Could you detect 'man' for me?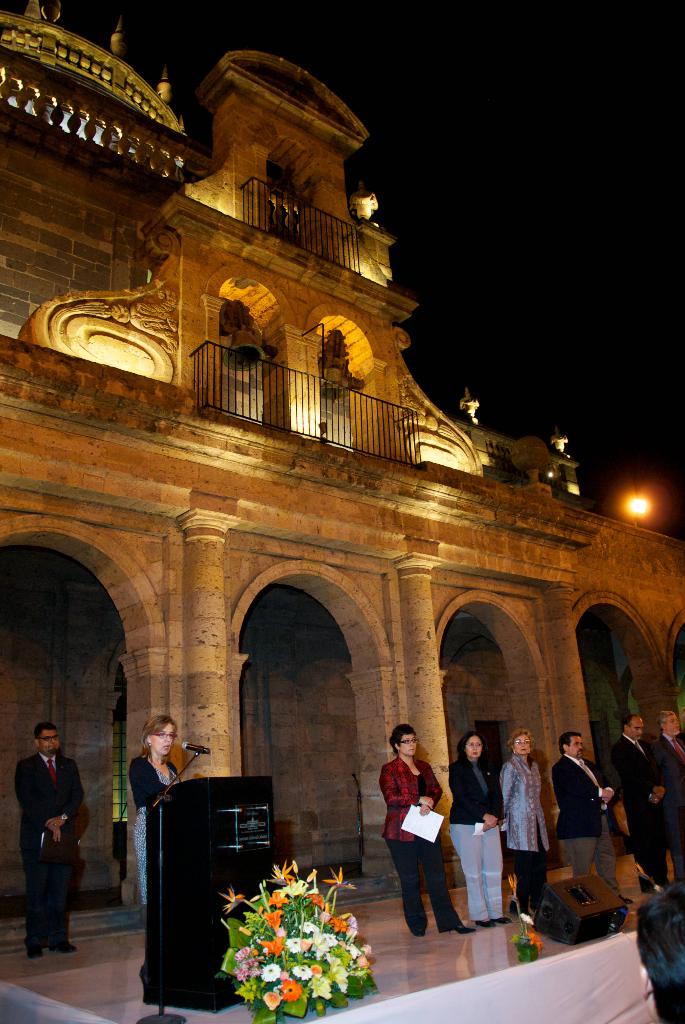
Detection result: x1=649 y1=712 x2=684 y2=888.
